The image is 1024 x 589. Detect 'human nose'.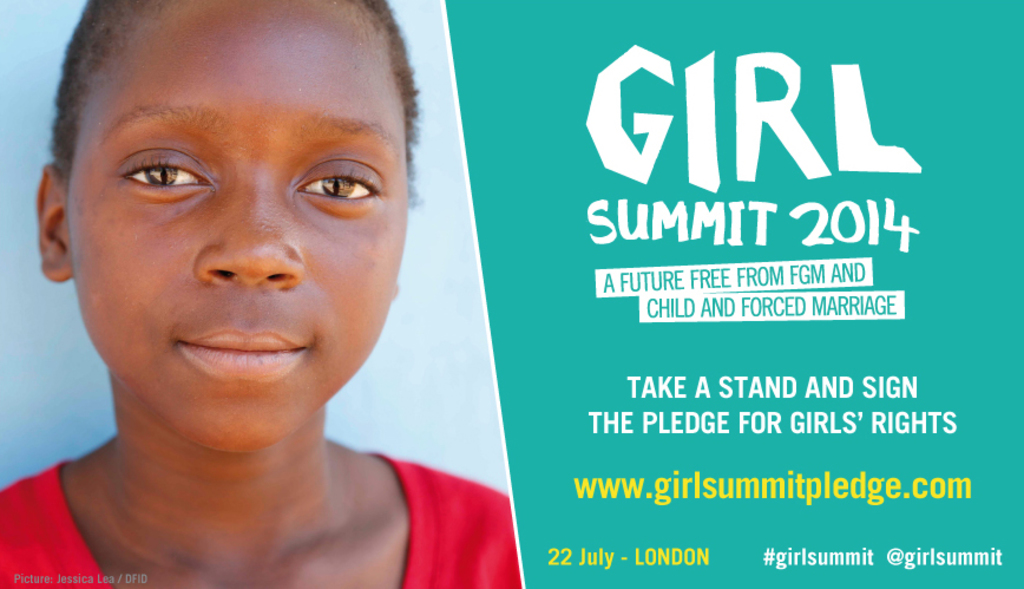
Detection: (left=192, top=165, right=308, bottom=289).
